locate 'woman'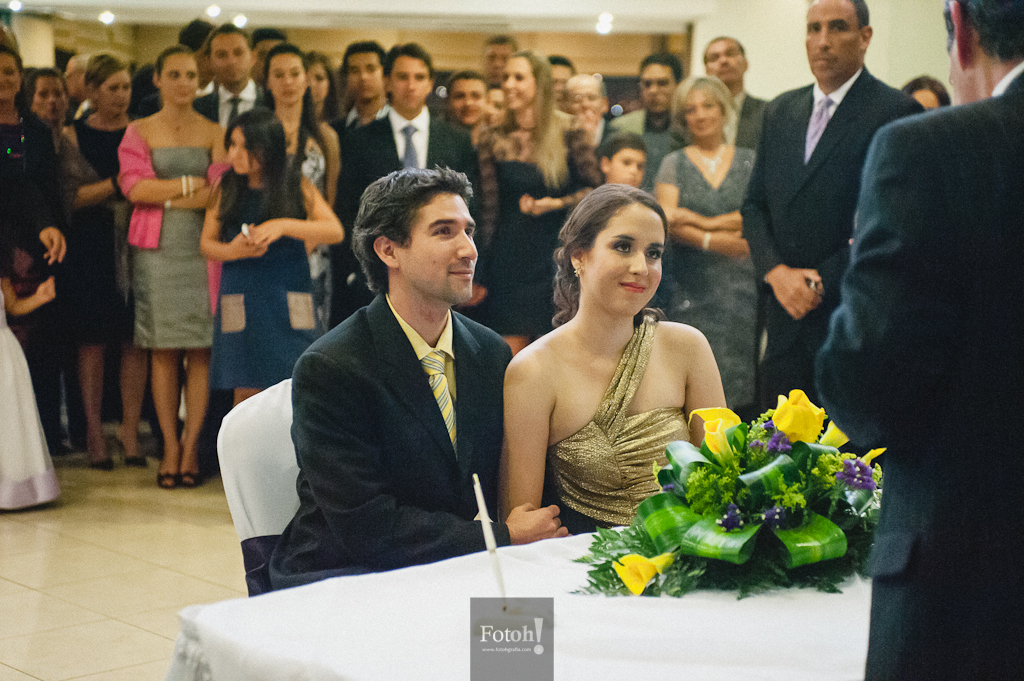
pyautogui.locateOnScreen(0, 53, 66, 458)
